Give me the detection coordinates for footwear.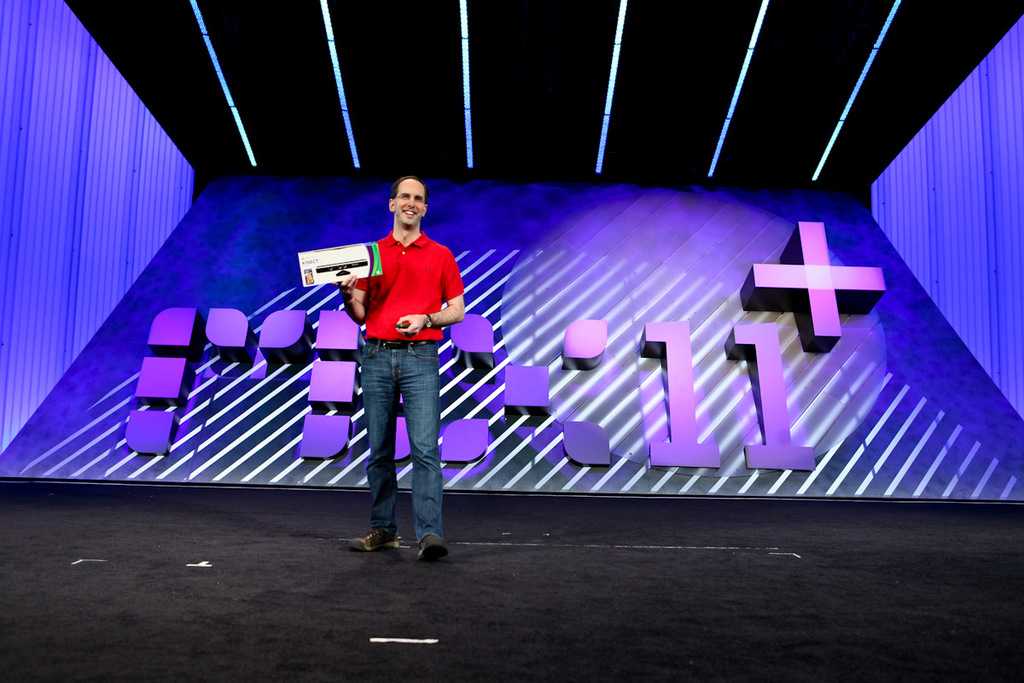
420,534,447,557.
